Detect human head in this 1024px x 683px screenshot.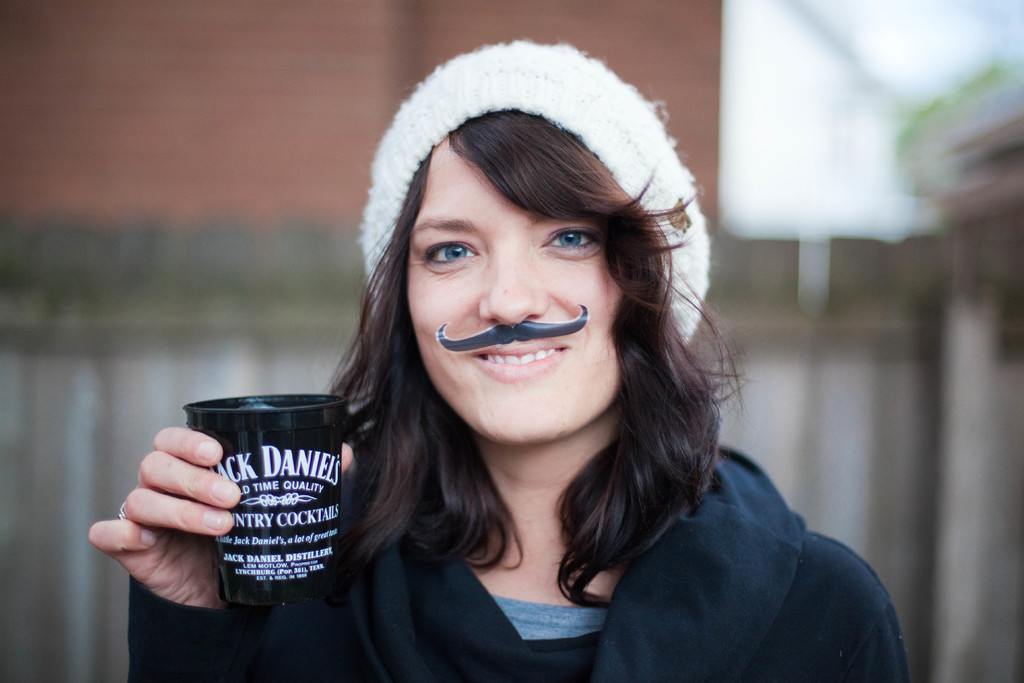
Detection: (left=384, top=95, right=652, bottom=390).
